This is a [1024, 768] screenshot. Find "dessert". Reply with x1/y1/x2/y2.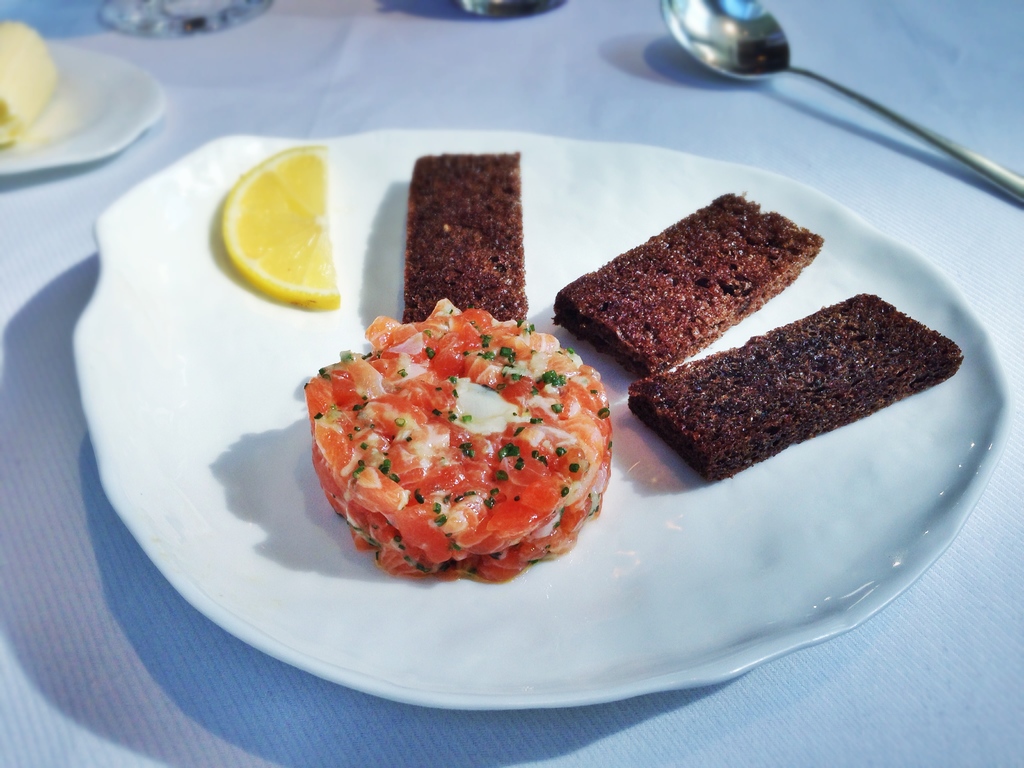
553/186/824/373.
